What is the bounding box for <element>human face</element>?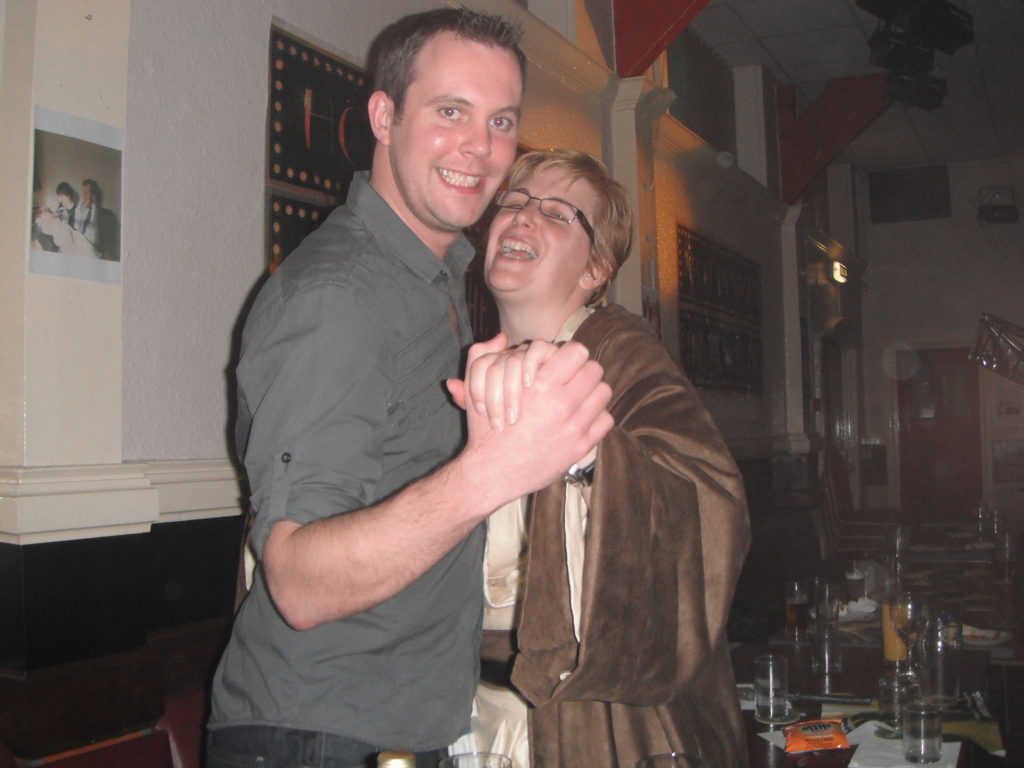
select_region(483, 156, 595, 295).
